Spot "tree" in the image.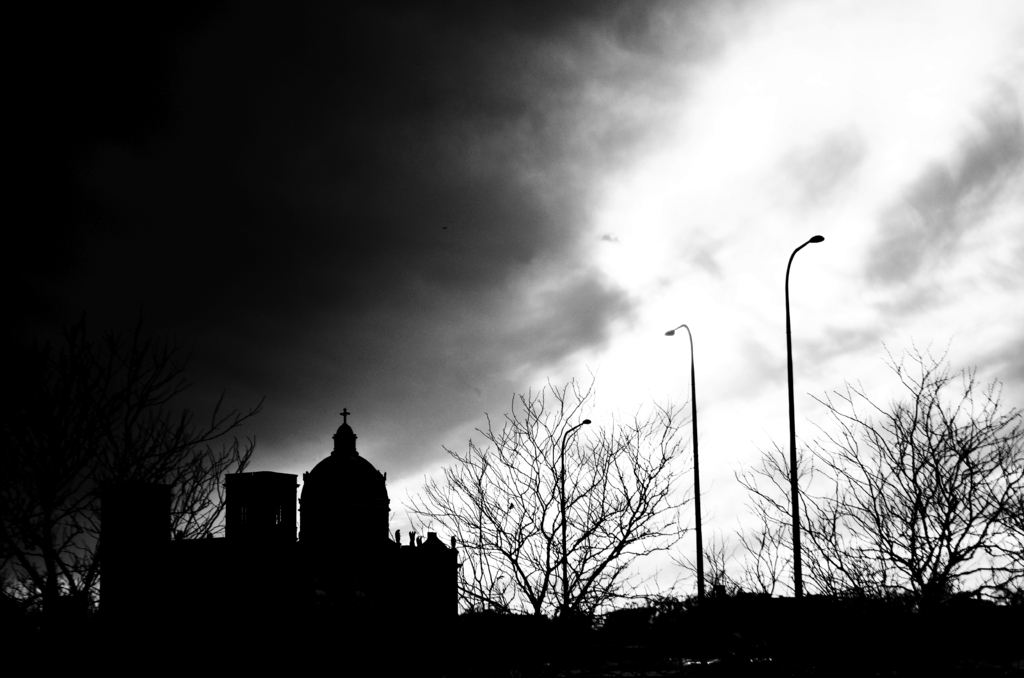
"tree" found at pyautogui.locateOnScreen(1, 355, 264, 618).
